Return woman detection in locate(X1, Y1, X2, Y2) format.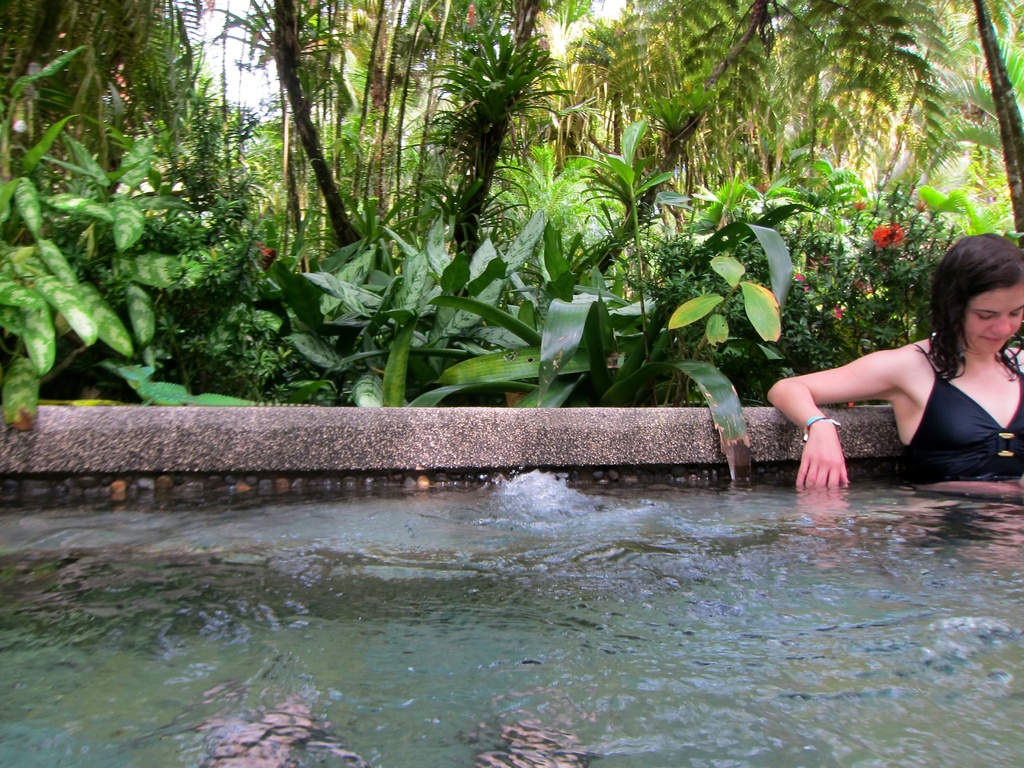
locate(729, 269, 1023, 521).
